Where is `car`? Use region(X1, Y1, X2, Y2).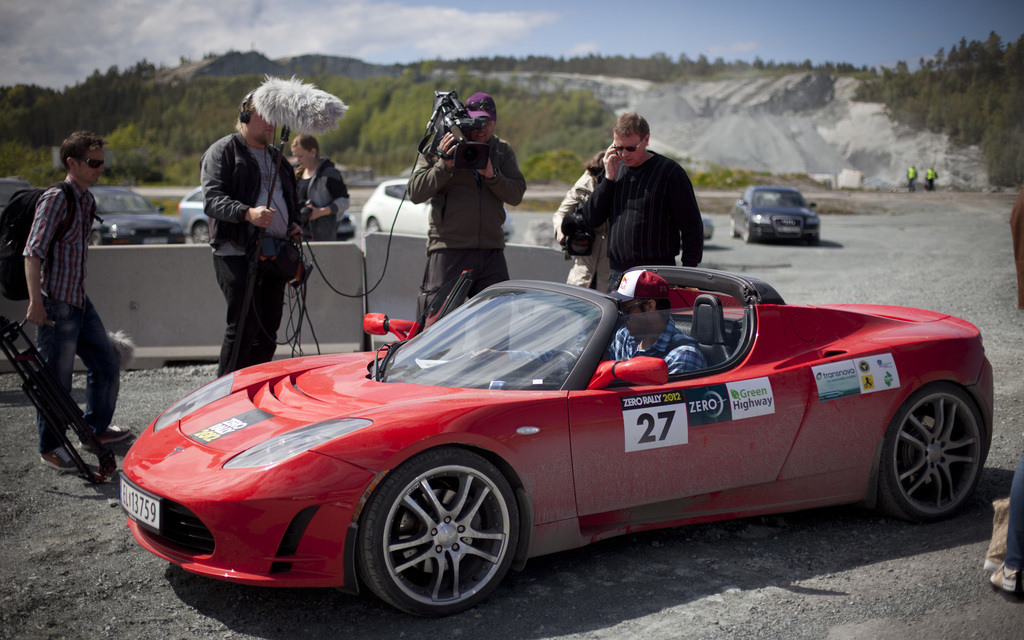
region(91, 188, 180, 246).
